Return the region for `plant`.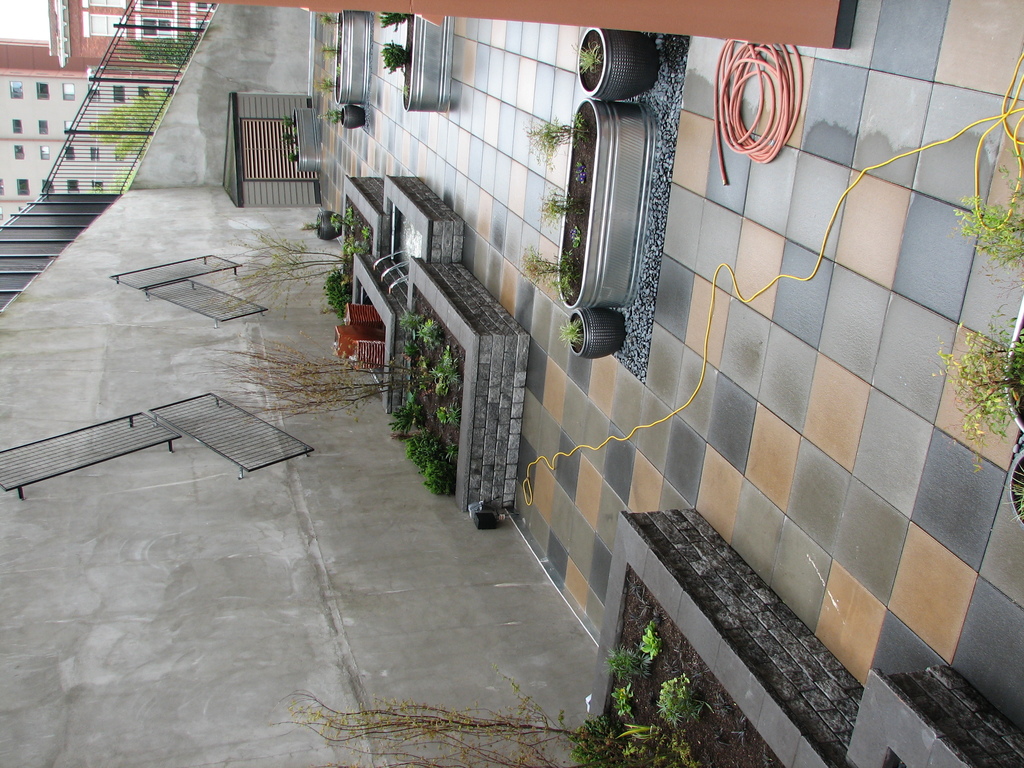
box=[324, 270, 360, 324].
